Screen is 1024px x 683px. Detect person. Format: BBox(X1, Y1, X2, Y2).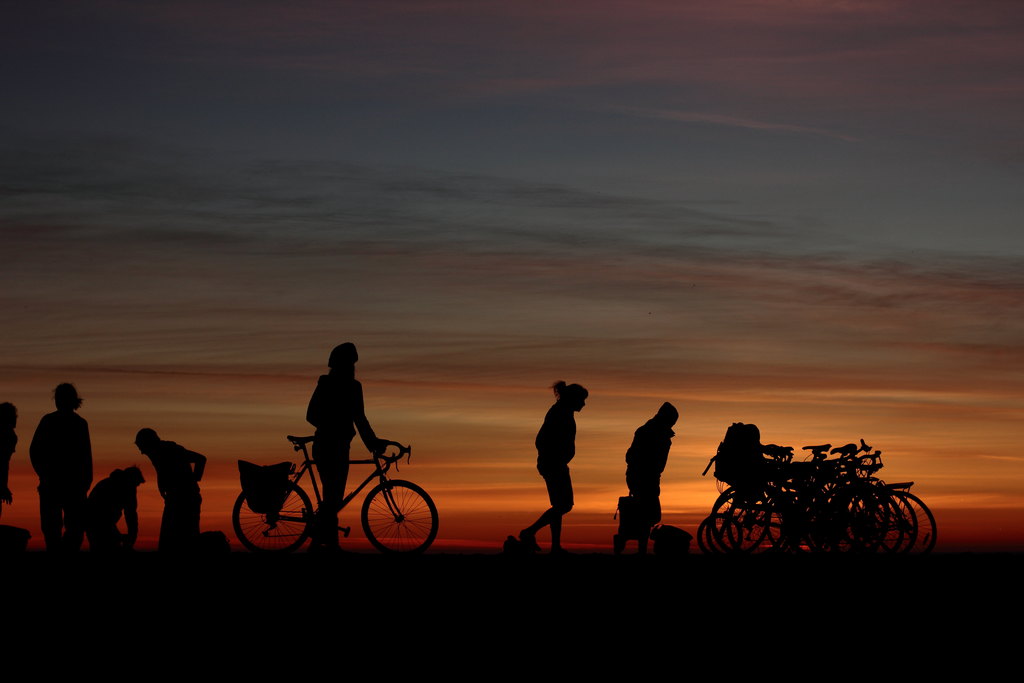
BBox(304, 339, 384, 549).
